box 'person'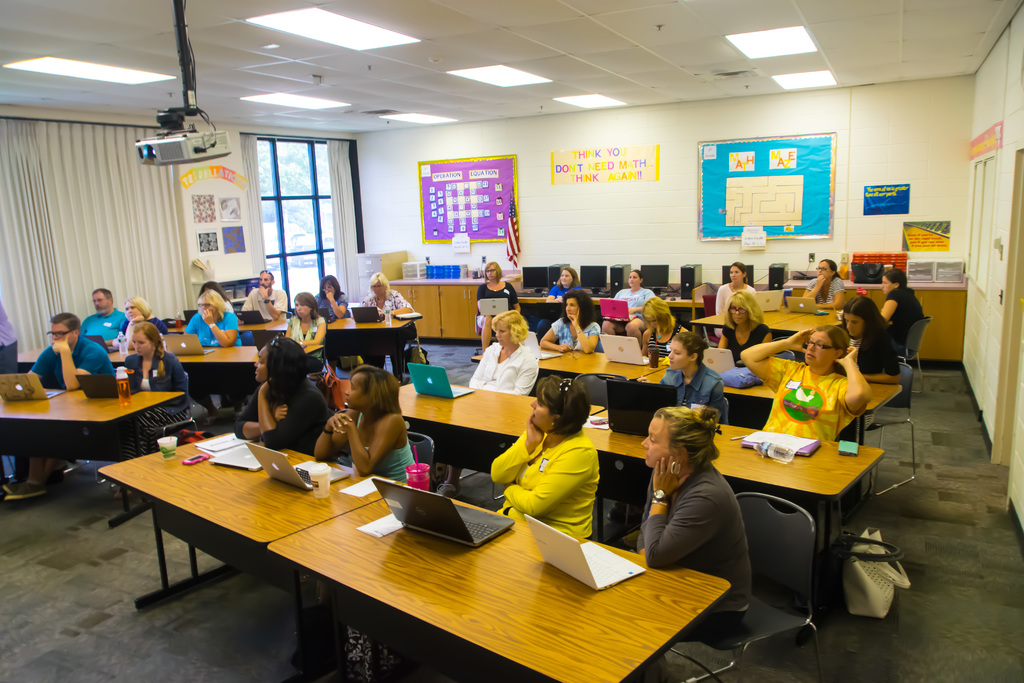
537/267/597/339
